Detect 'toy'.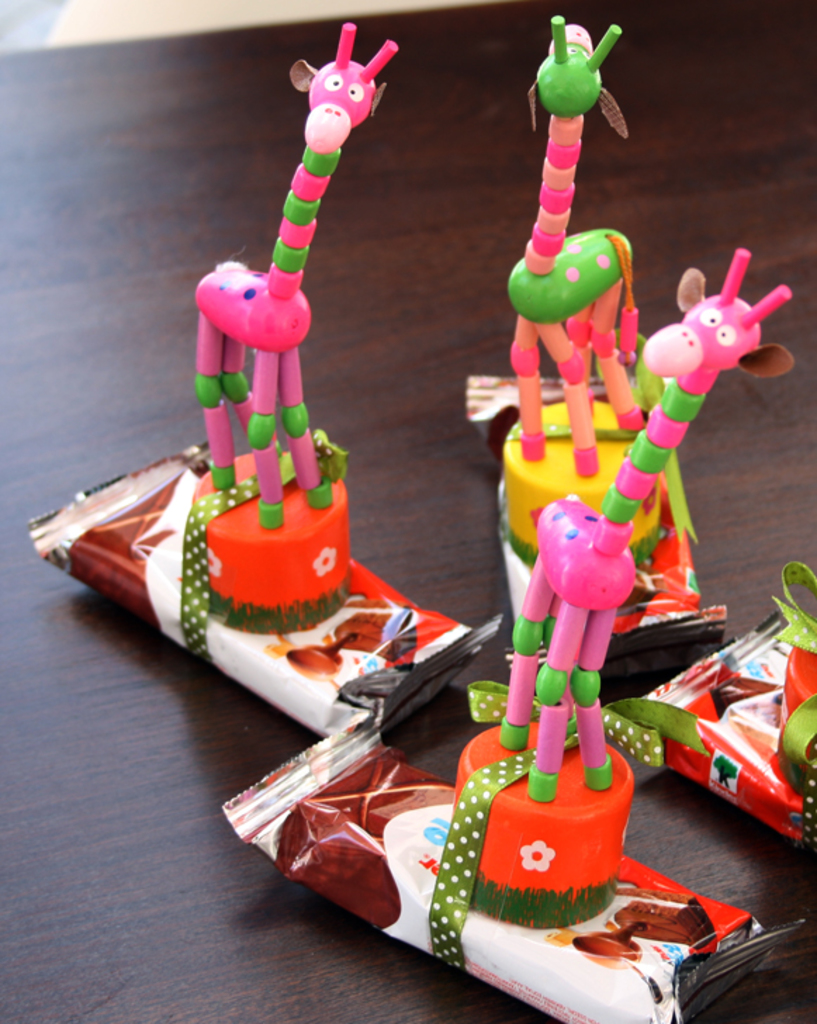
Detected at BBox(499, 11, 674, 473).
